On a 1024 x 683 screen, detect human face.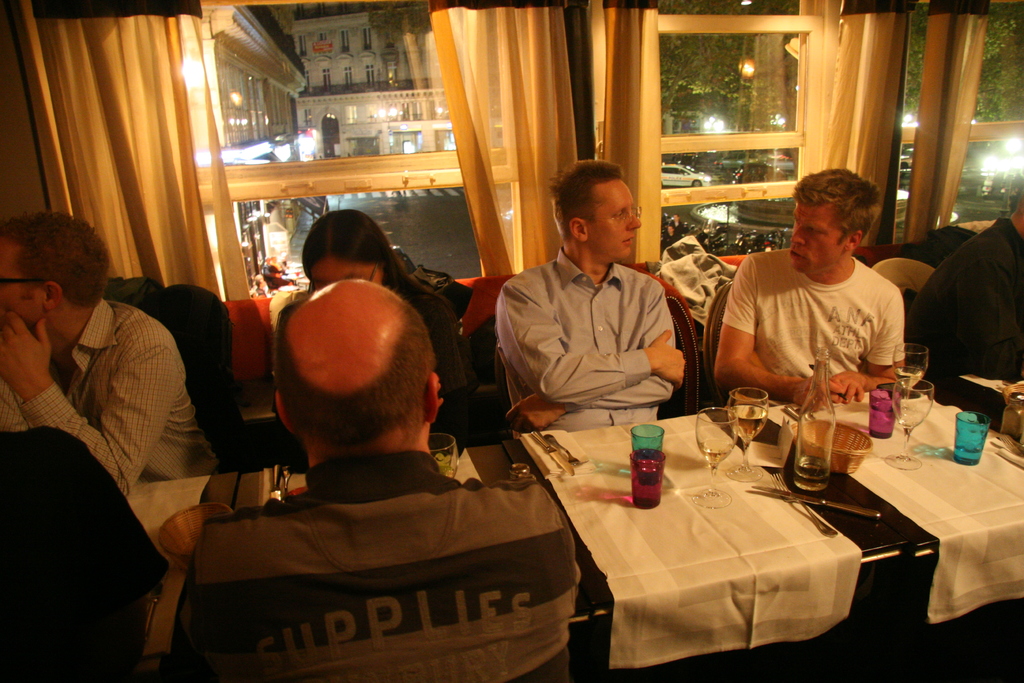
locate(792, 194, 846, 280).
